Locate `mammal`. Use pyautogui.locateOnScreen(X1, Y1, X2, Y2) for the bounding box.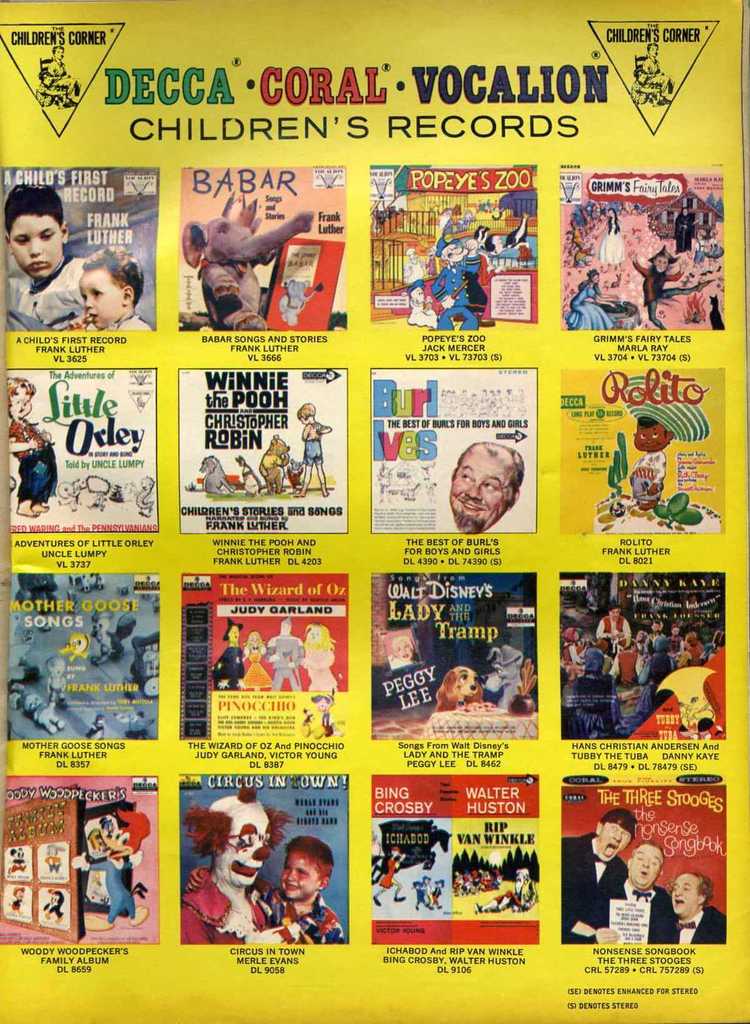
pyautogui.locateOnScreen(566, 806, 632, 944).
